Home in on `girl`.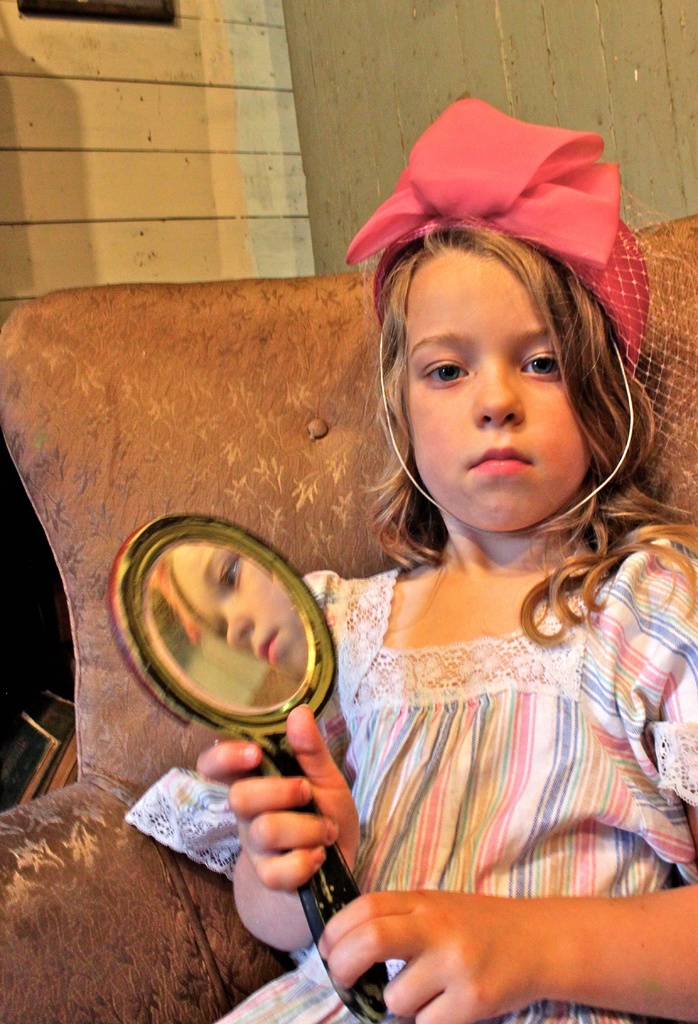
Homed in at {"left": 113, "top": 94, "right": 697, "bottom": 1023}.
